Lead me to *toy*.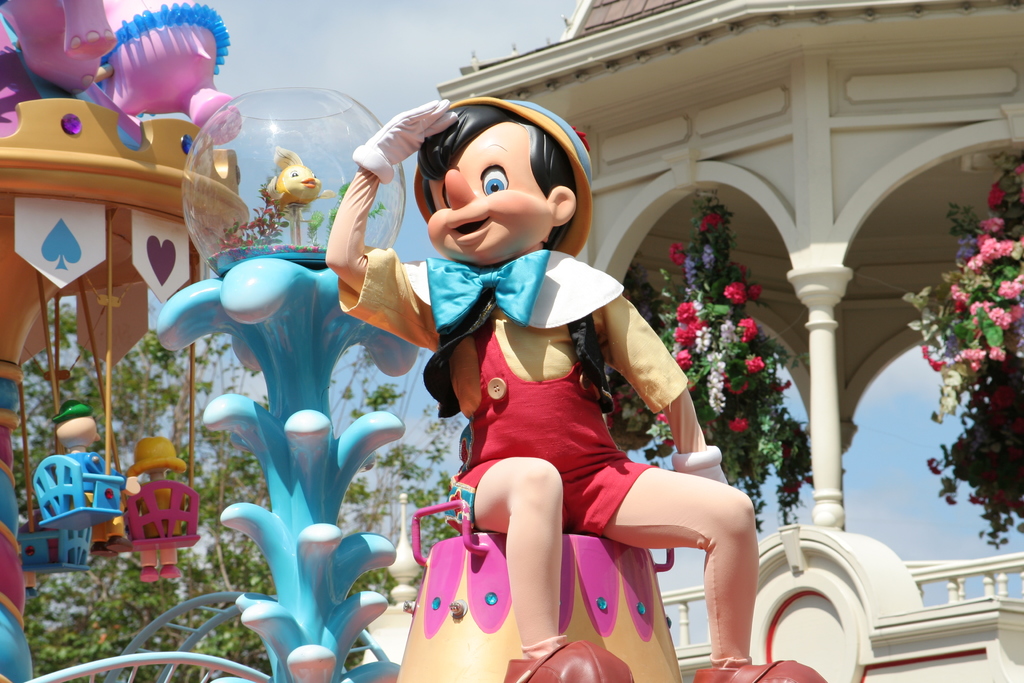
Lead to <region>1, 0, 238, 151</region>.
